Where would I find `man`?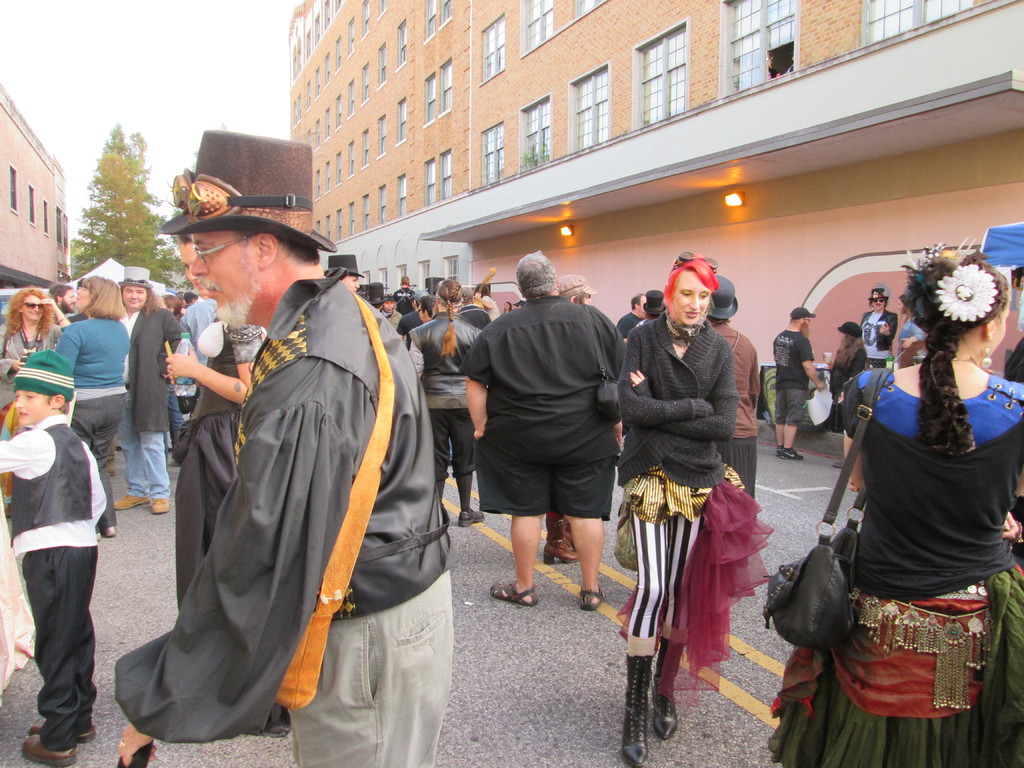
At region(381, 294, 401, 333).
